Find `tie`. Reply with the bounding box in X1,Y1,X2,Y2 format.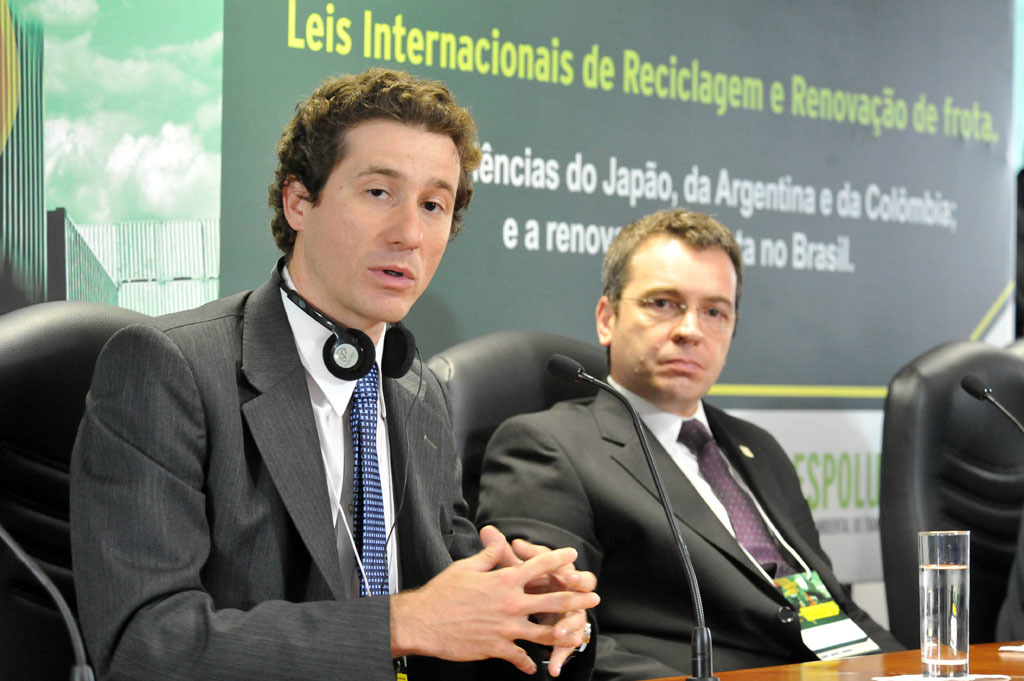
348,348,398,598.
